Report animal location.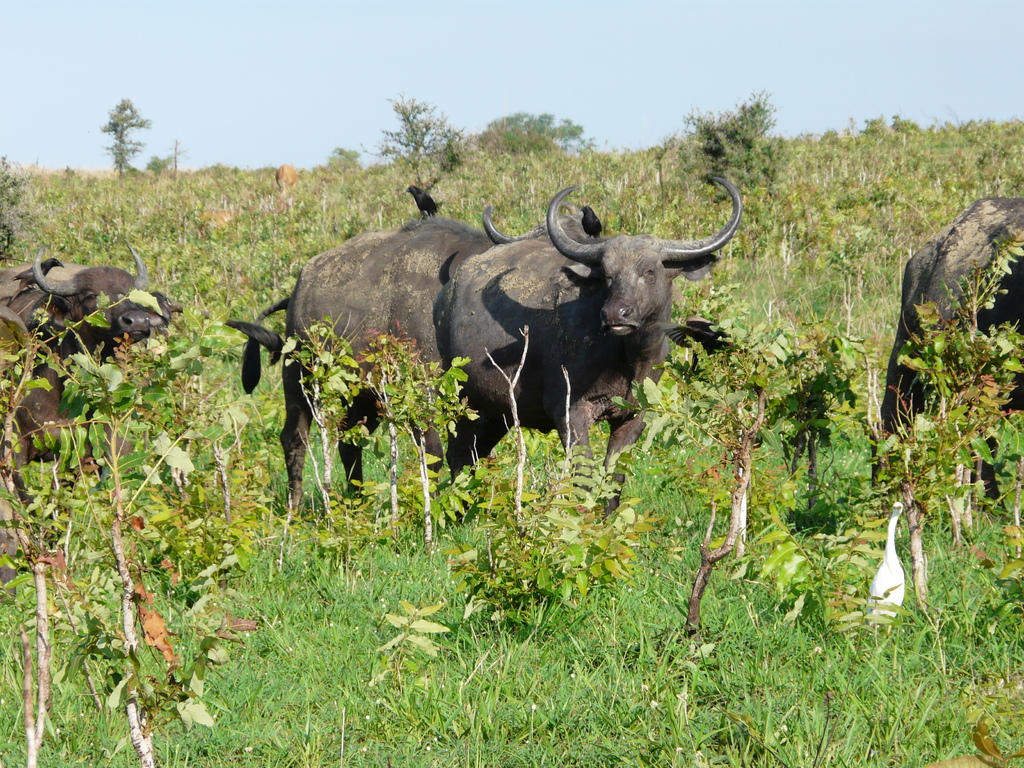
Report: (886, 195, 1023, 516).
